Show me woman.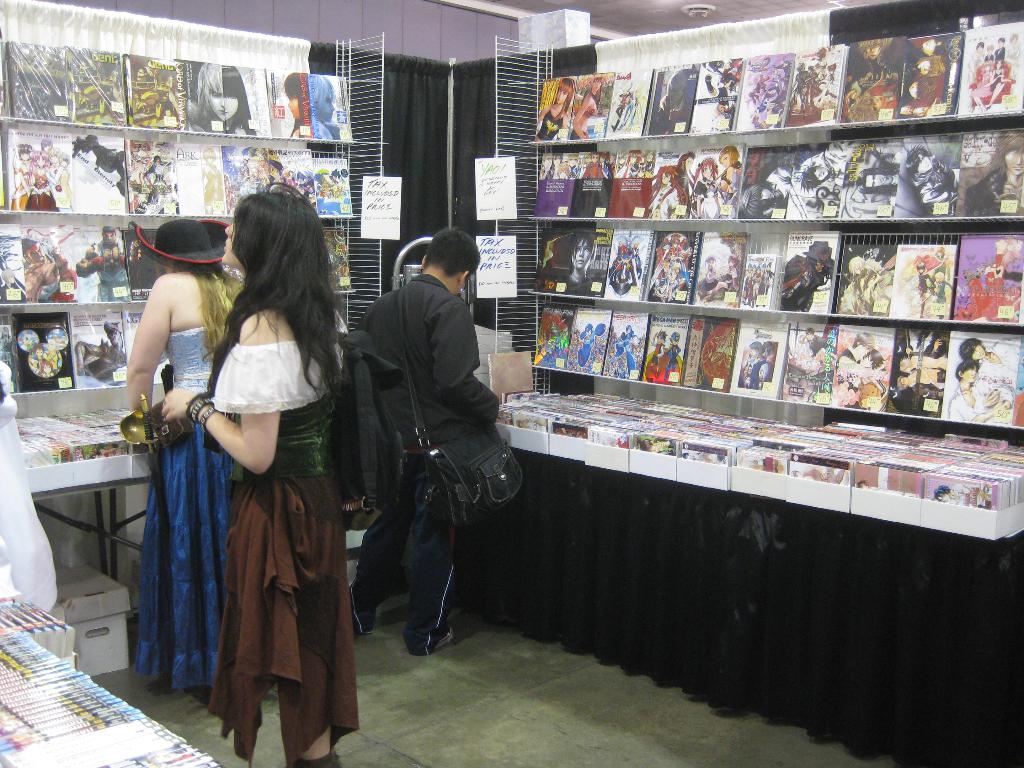
woman is here: {"x1": 972, "y1": 60, "x2": 990, "y2": 111}.
